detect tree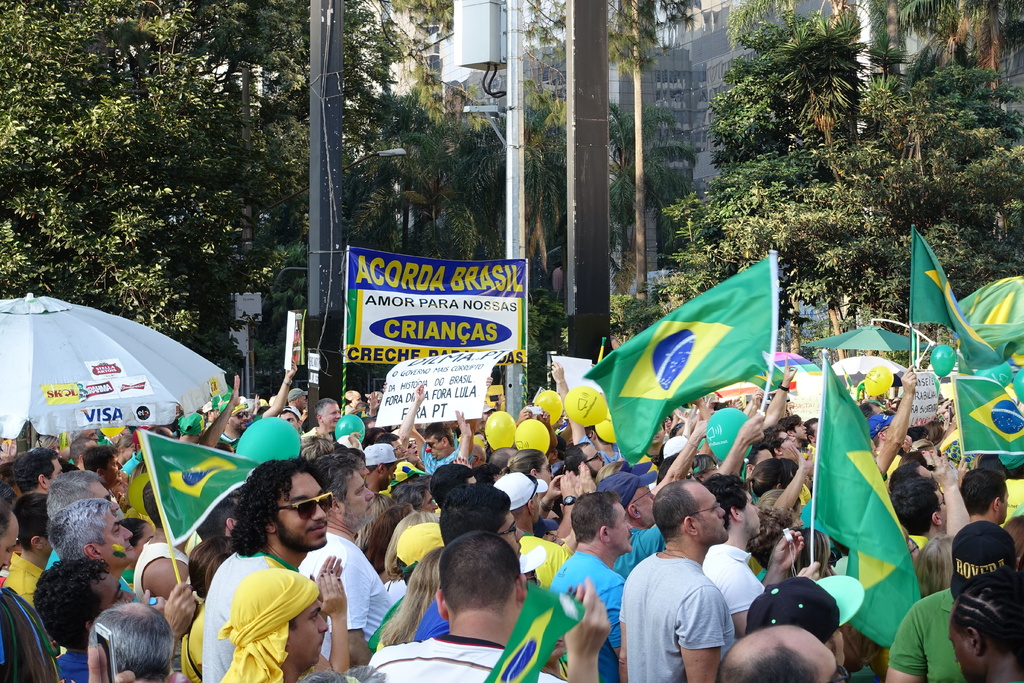
(x1=609, y1=103, x2=703, y2=286)
